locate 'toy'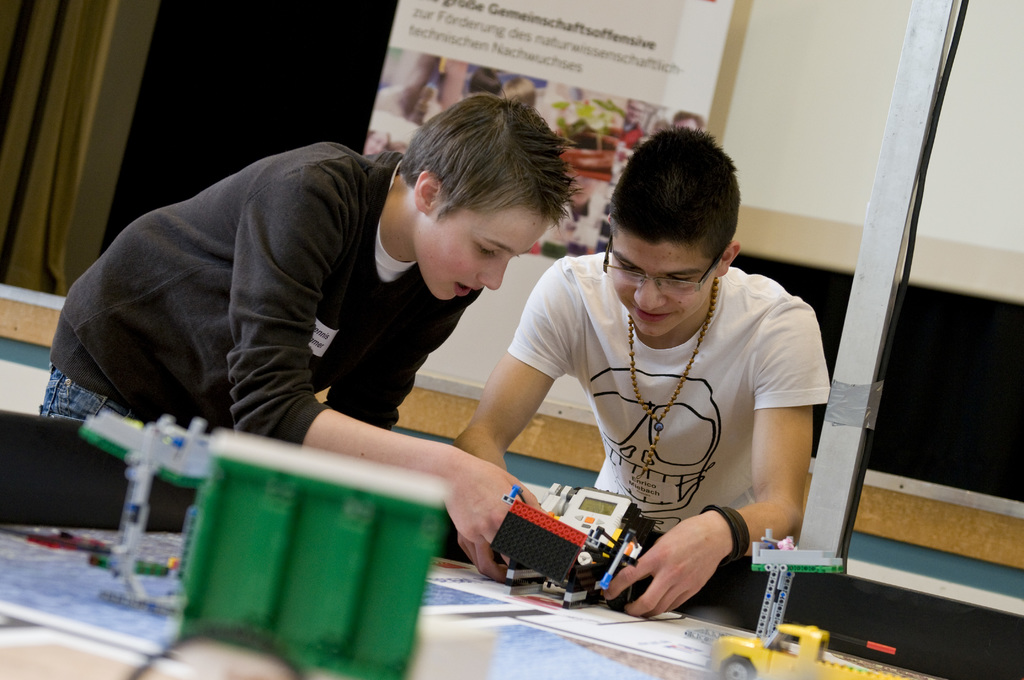
box=[709, 626, 942, 679]
